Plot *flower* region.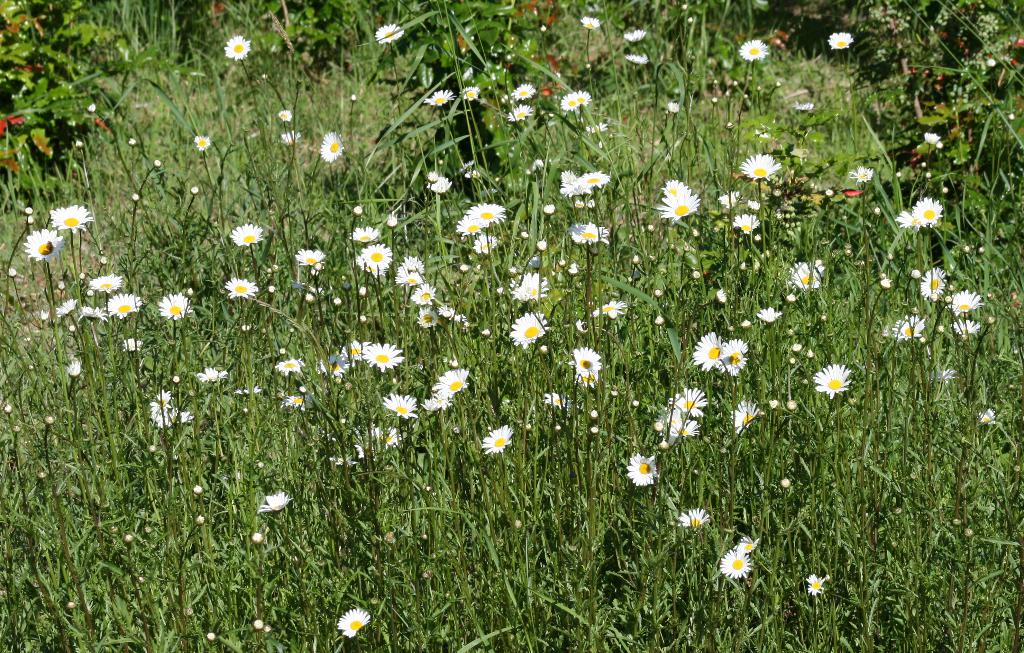
Plotted at (x1=232, y1=222, x2=266, y2=246).
